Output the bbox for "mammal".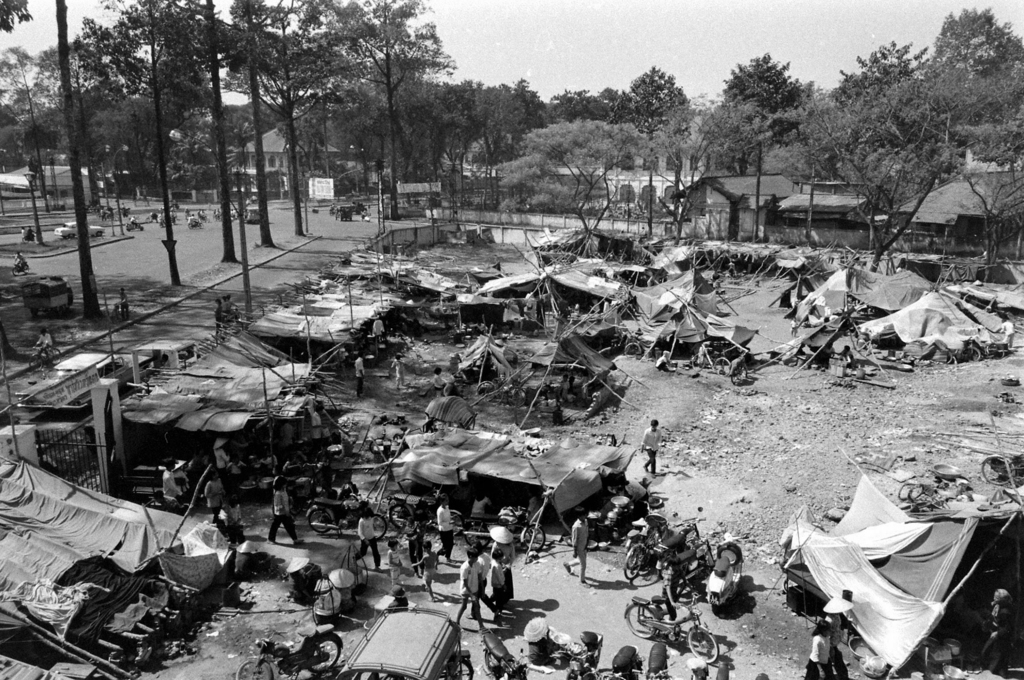
x1=201, y1=208, x2=205, y2=220.
